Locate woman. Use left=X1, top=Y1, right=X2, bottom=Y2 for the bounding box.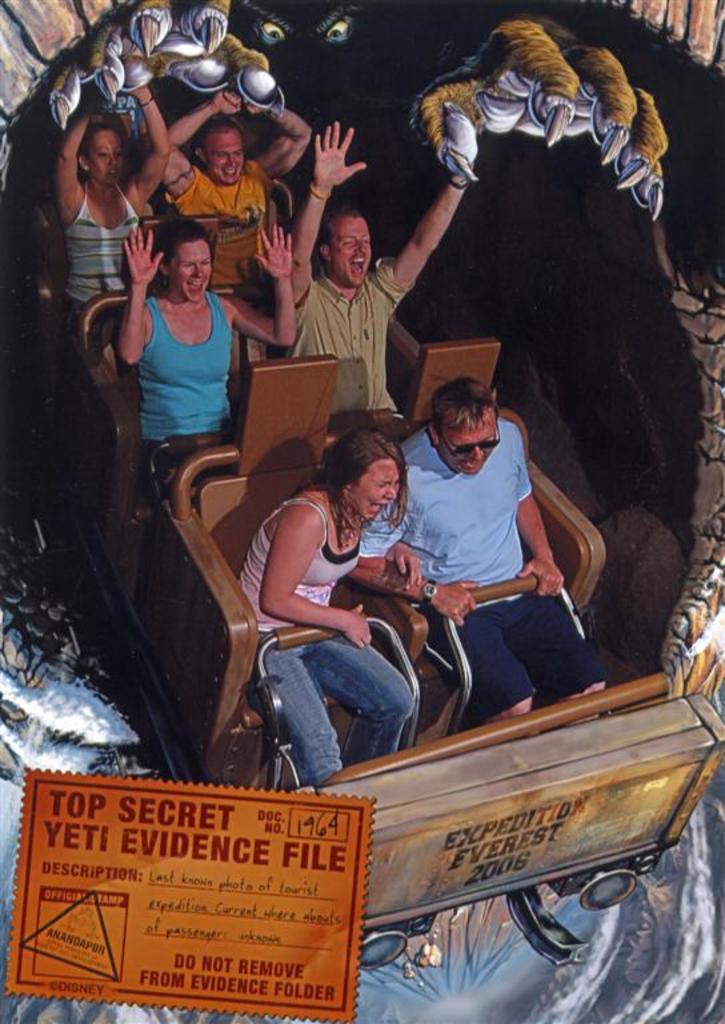
left=47, top=79, right=181, bottom=359.
